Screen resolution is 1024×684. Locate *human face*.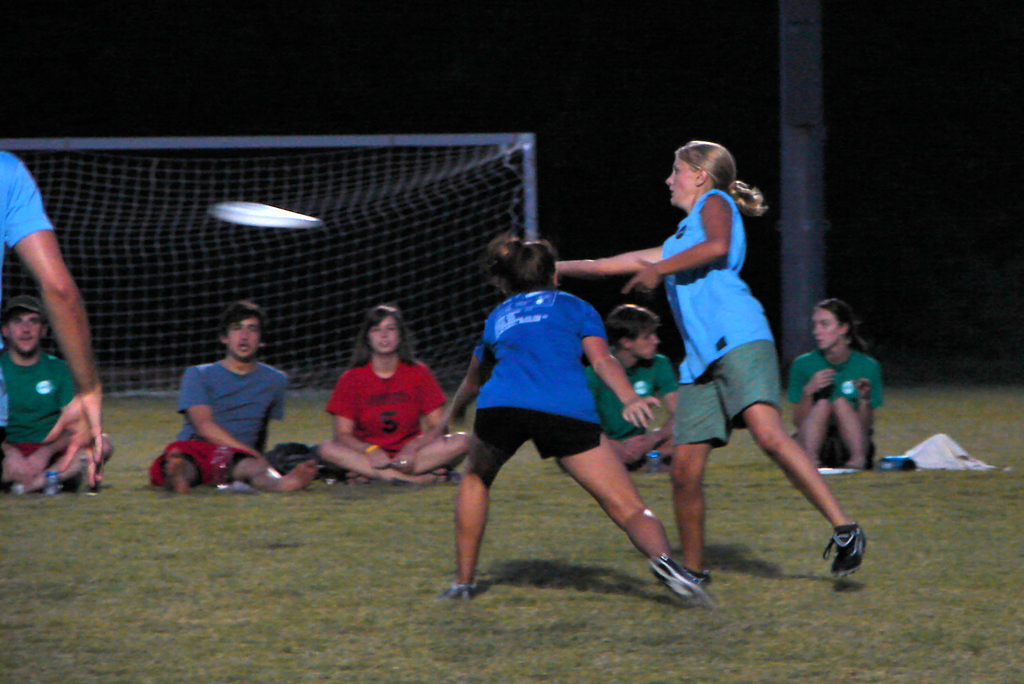
(631,327,660,357).
